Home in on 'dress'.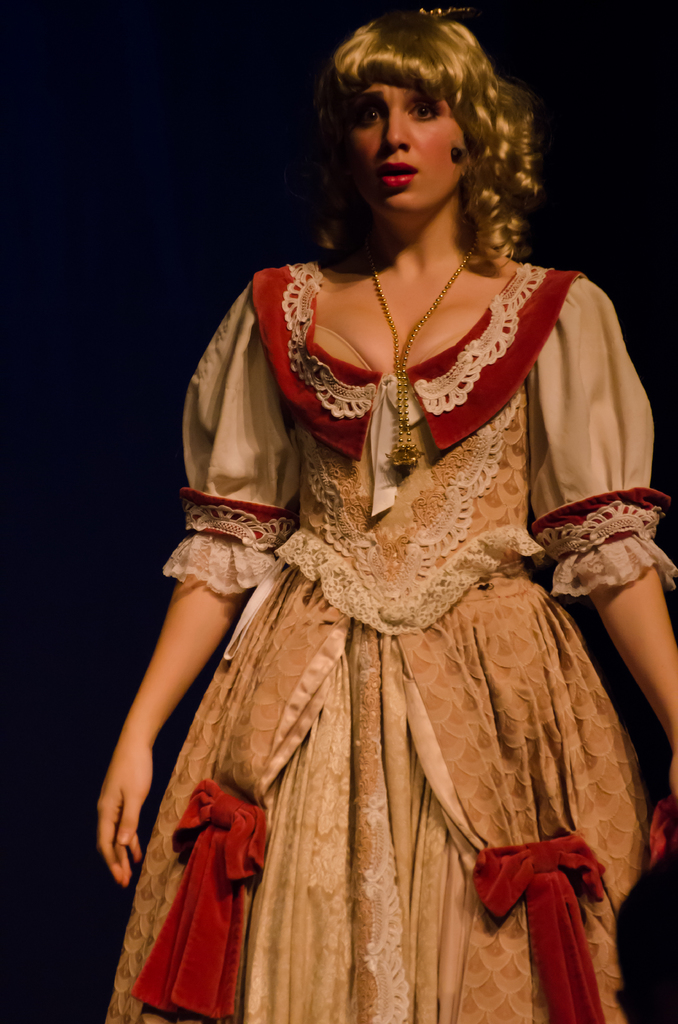
Homed in at (left=106, top=263, right=677, bottom=1023).
